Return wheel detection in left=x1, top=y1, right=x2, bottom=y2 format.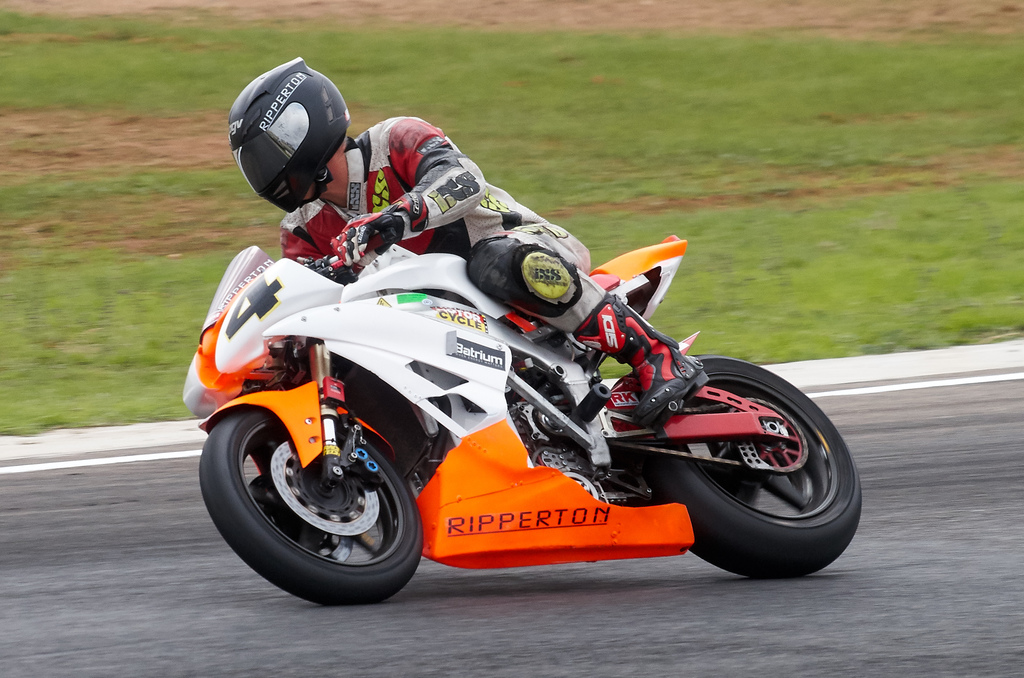
left=640, top=353, right=862, bottom=581.
